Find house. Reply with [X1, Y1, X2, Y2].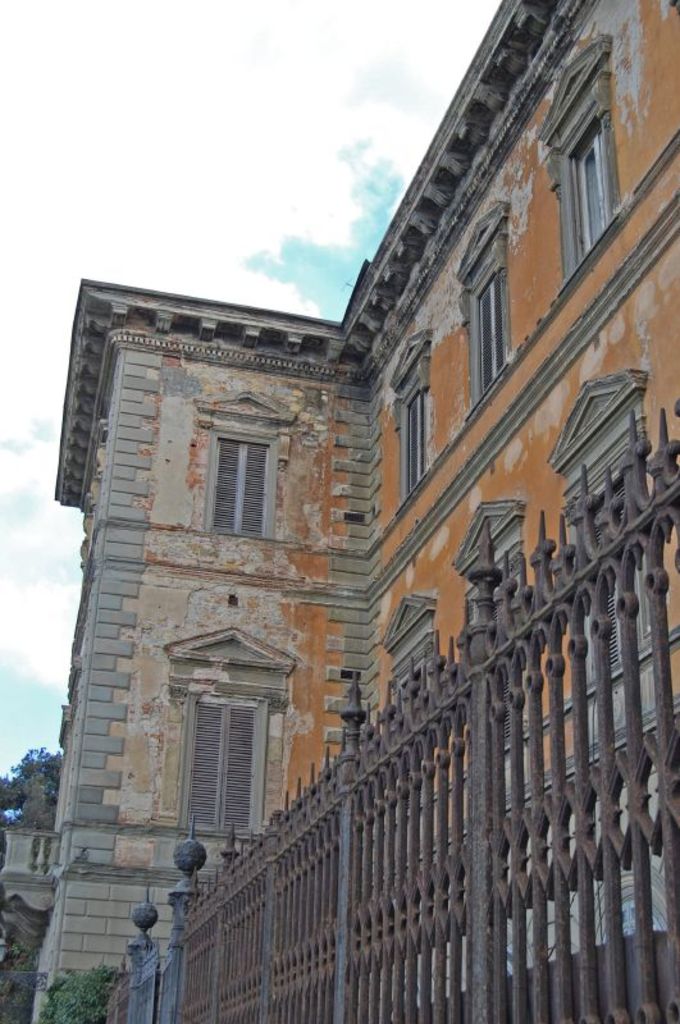
[0, 0, 679, 1023].
